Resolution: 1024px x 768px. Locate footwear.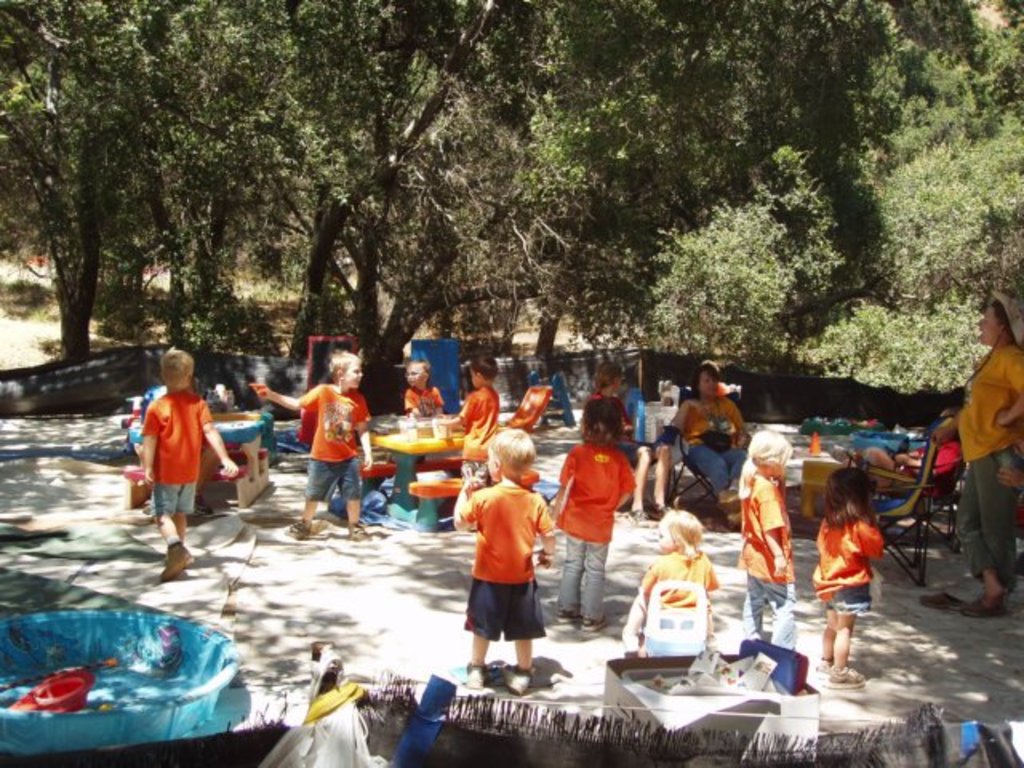
select_region(504, 672, 533, 699).
